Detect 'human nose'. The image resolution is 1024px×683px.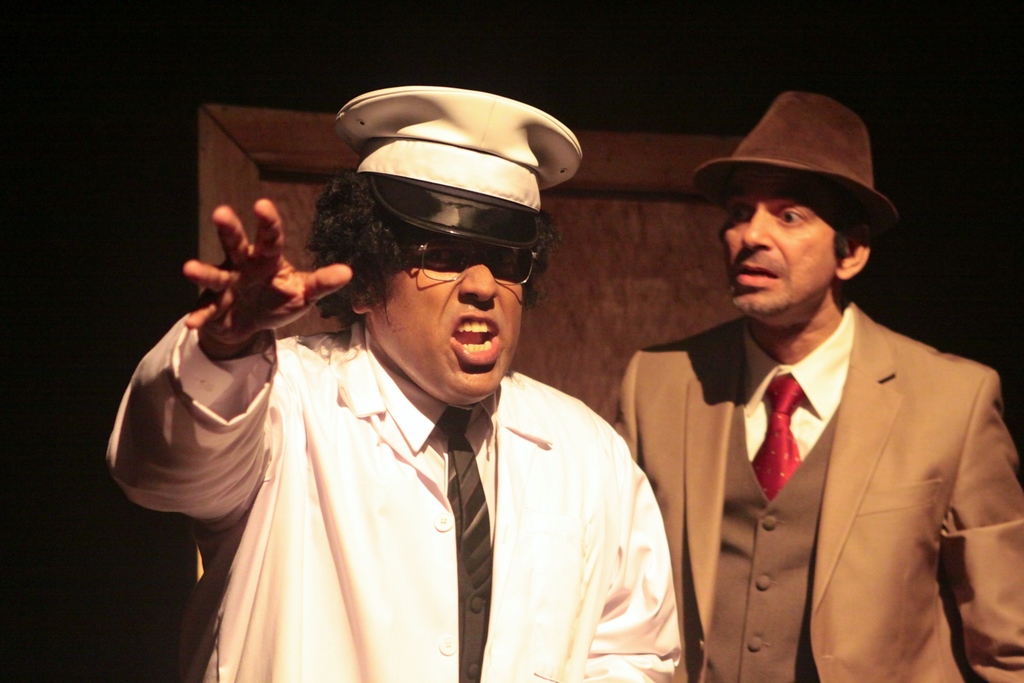
461 252 497 302.
